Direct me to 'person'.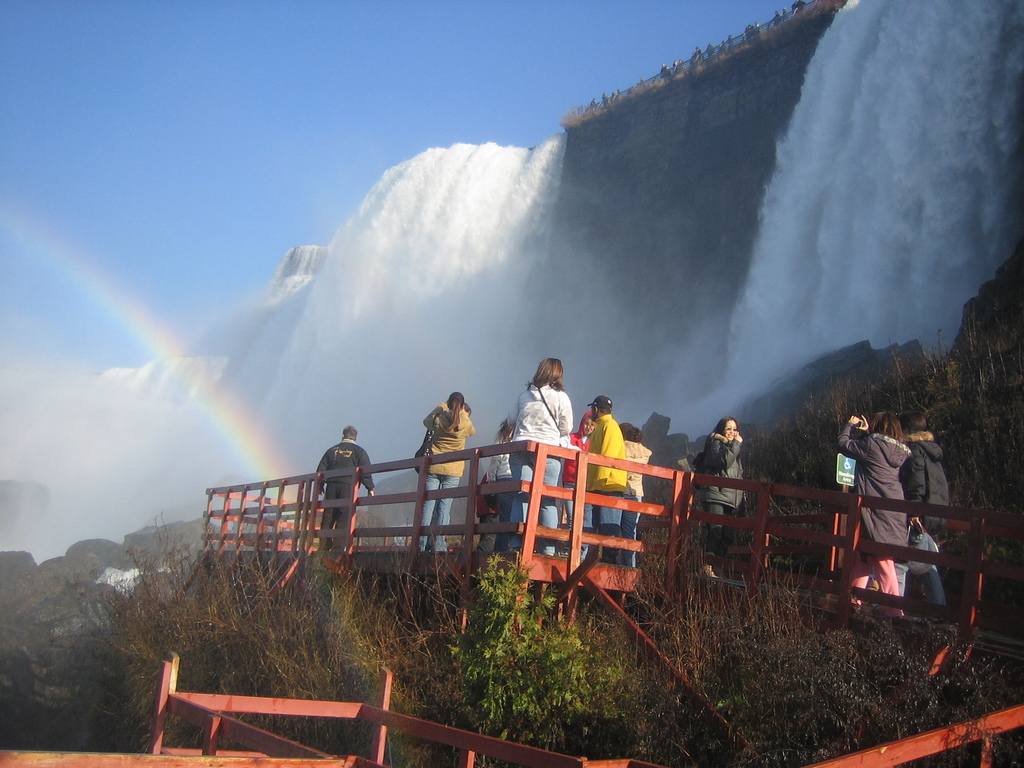
Direction: (701,412,746,576).
